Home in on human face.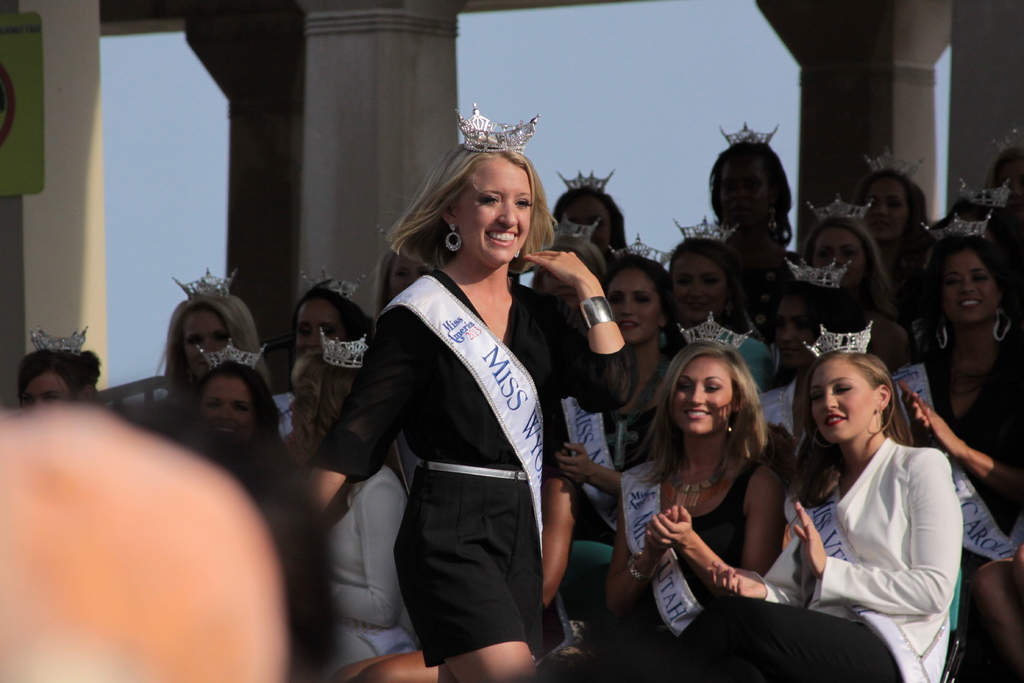
Homed in at left=564, top=197, right=612, bottom=256.
